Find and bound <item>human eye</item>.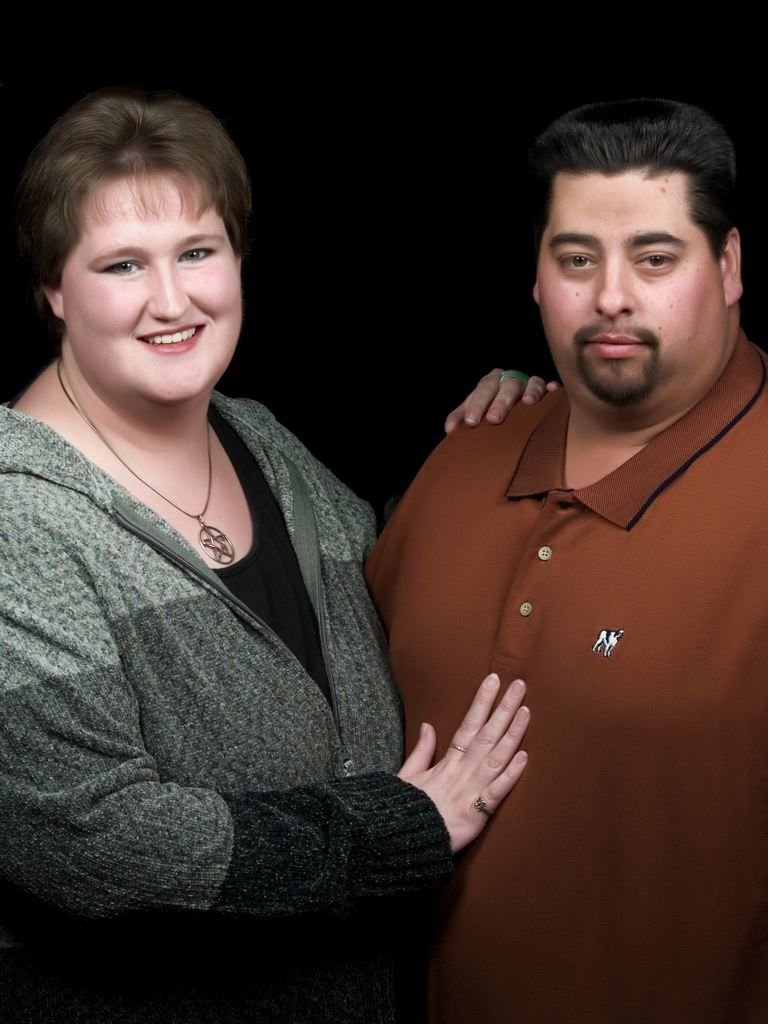
Bound: 176,236,224,267.
